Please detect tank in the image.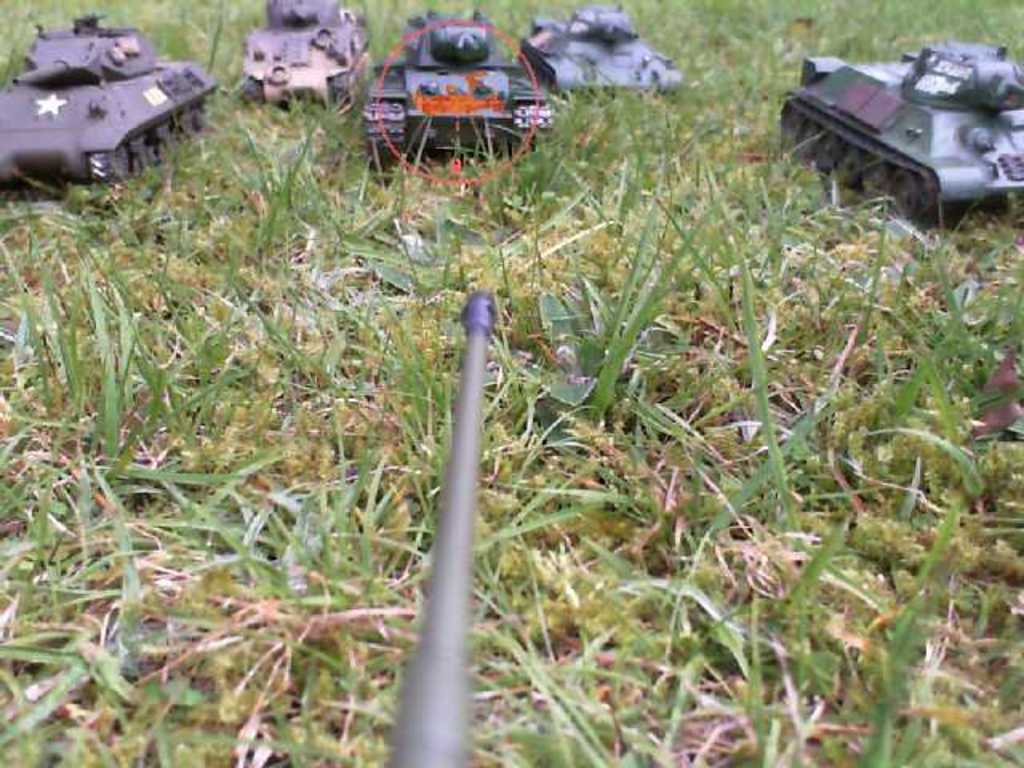
[781, 42, 1022, 226].
